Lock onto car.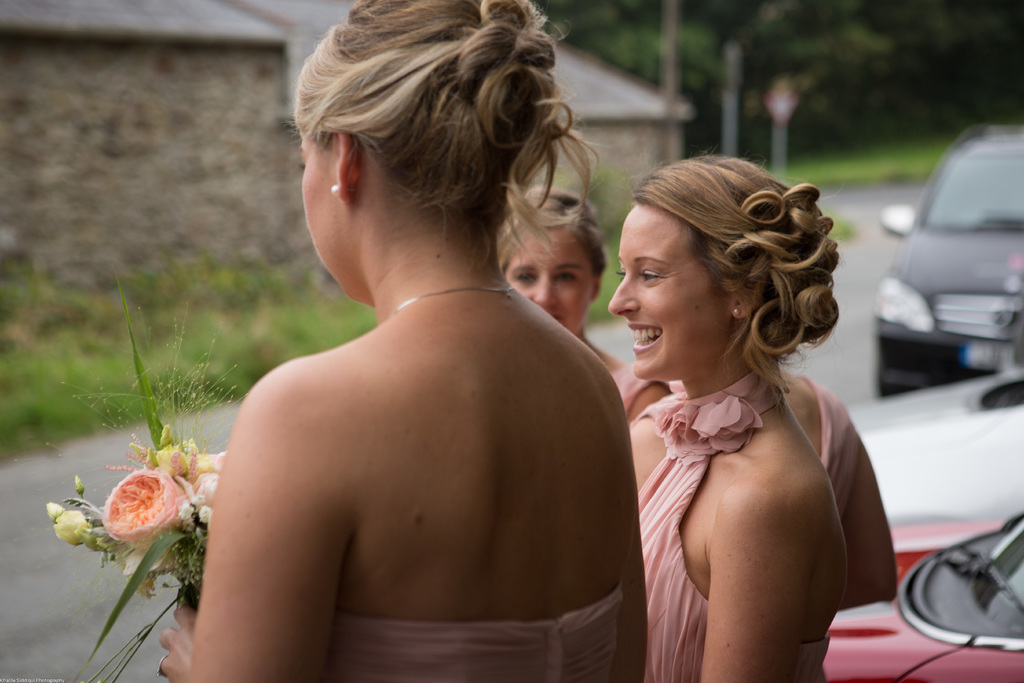
Locked: 846:366:1023:525.
